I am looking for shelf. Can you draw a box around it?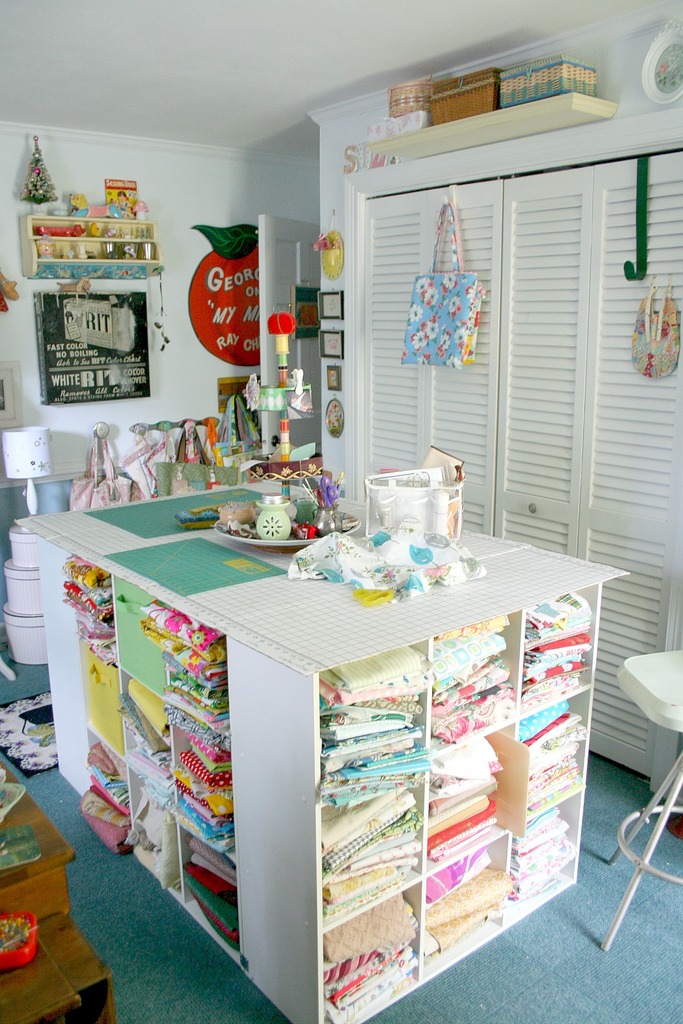
Sure, the bounding box is (x1=428, y1=714, x2=513, y2=867).
